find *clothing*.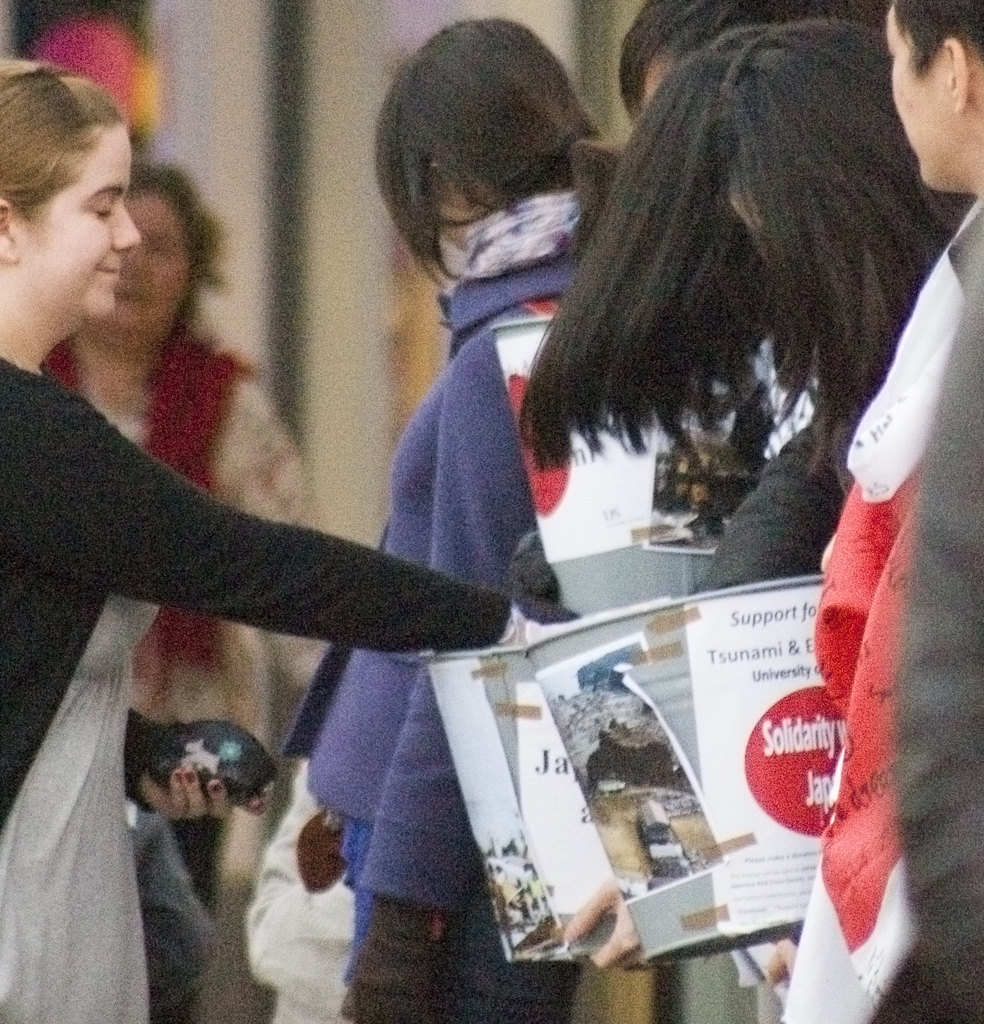
x1=42, y1=337, x2=315, y2=913.
